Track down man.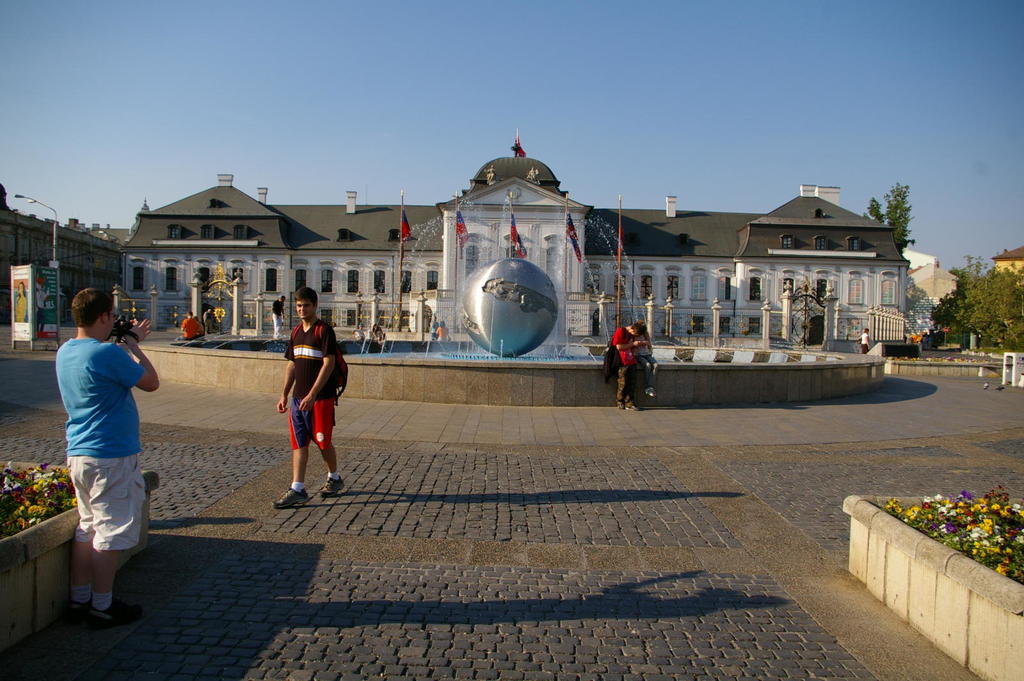
Tracked to region(861, 328, 870, 352).
